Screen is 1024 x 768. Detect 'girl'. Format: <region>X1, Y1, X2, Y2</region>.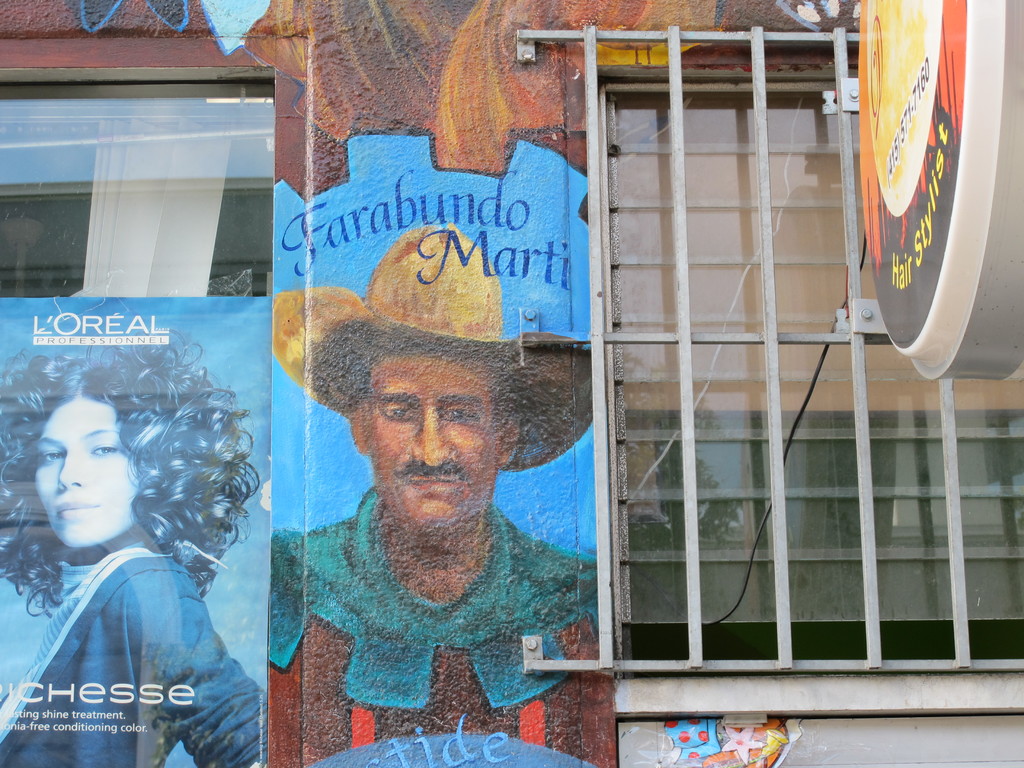
<region>0, 321, 262, 767</region>.
